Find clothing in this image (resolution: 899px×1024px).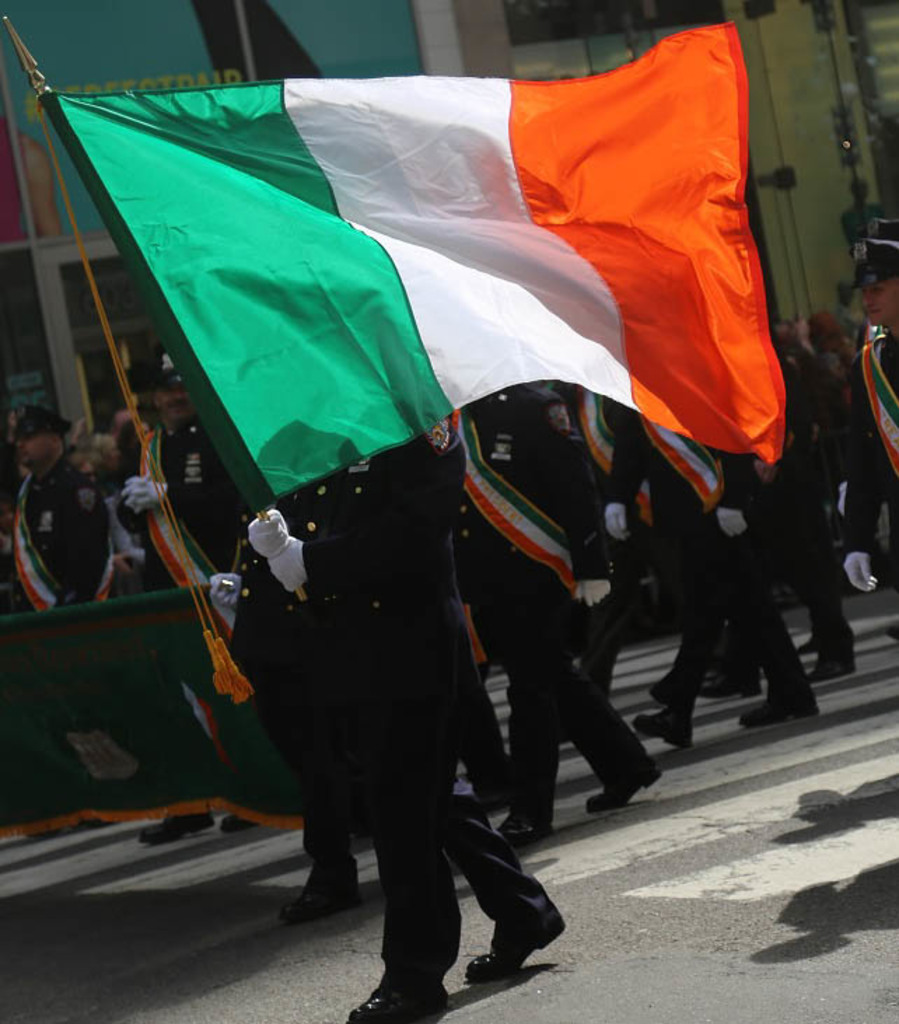
[123,394,253,598].
